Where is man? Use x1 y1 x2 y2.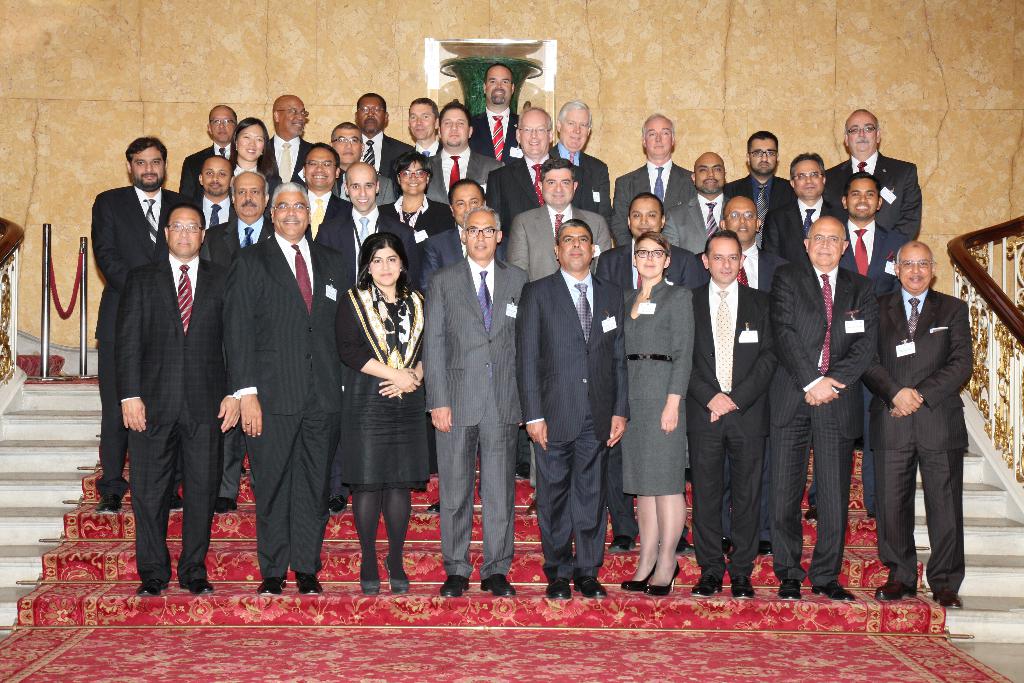
295 124 401 233.
